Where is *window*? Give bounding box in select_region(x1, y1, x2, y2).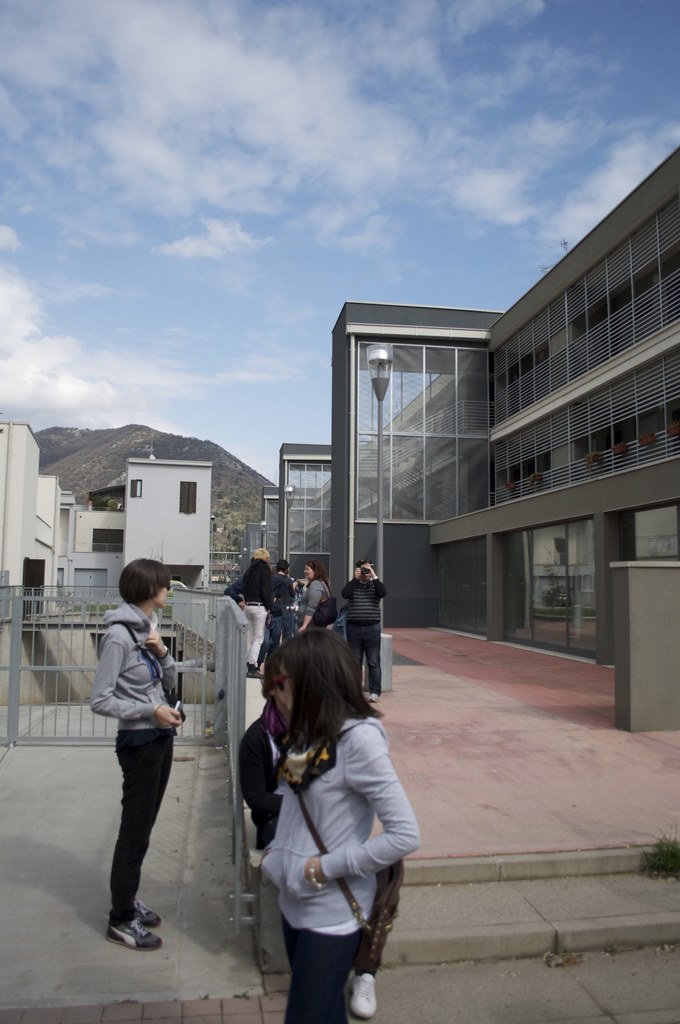
select_region(132, 478, 144, 499).
